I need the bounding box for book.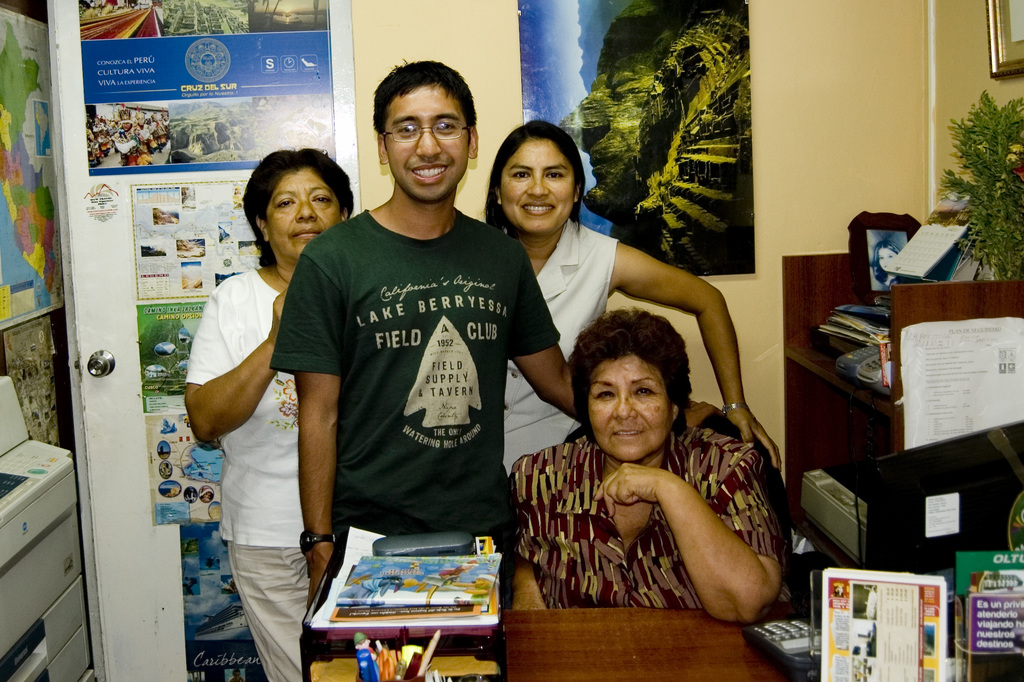
Here it is: 803/567/971/673.
